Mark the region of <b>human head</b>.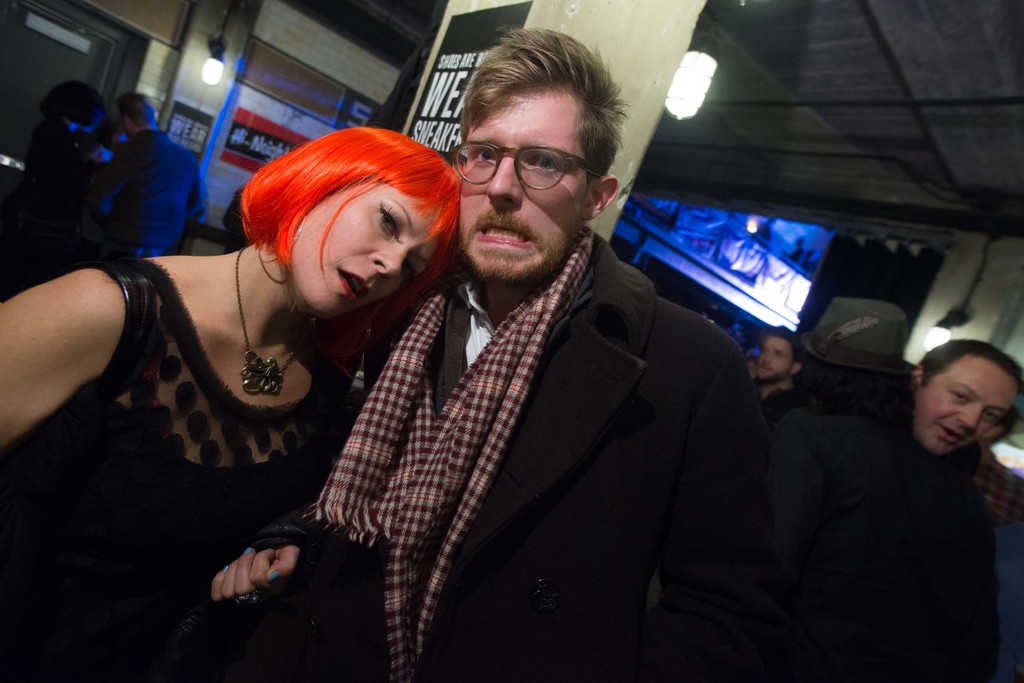
Region: 39 77 109 134.
